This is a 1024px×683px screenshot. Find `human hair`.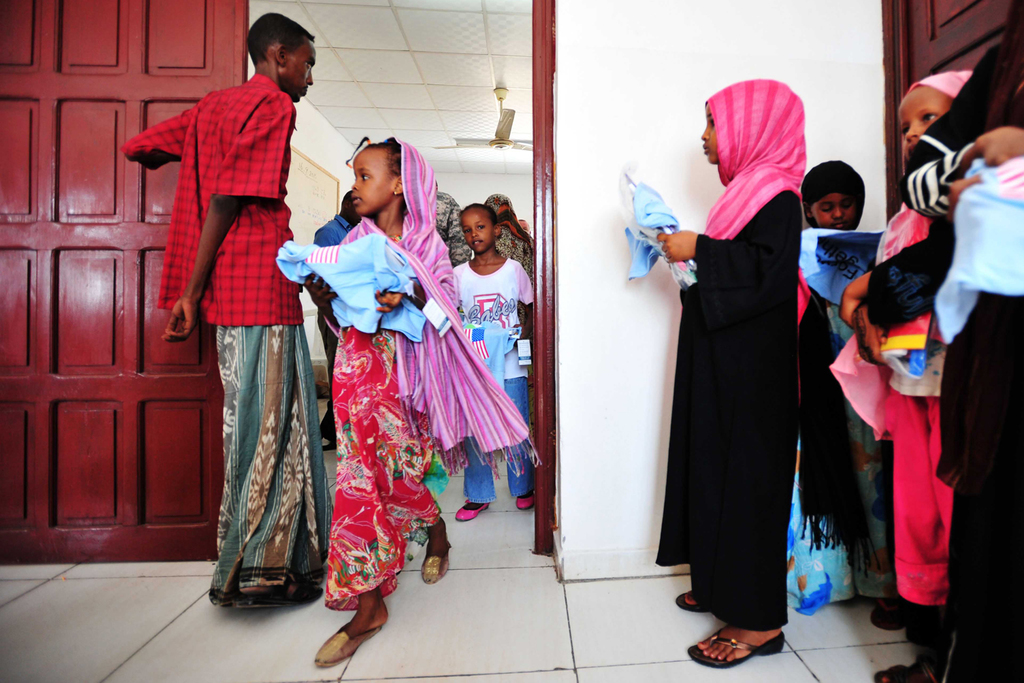
Bounding box: BBox(366, 137, 401, 177).
